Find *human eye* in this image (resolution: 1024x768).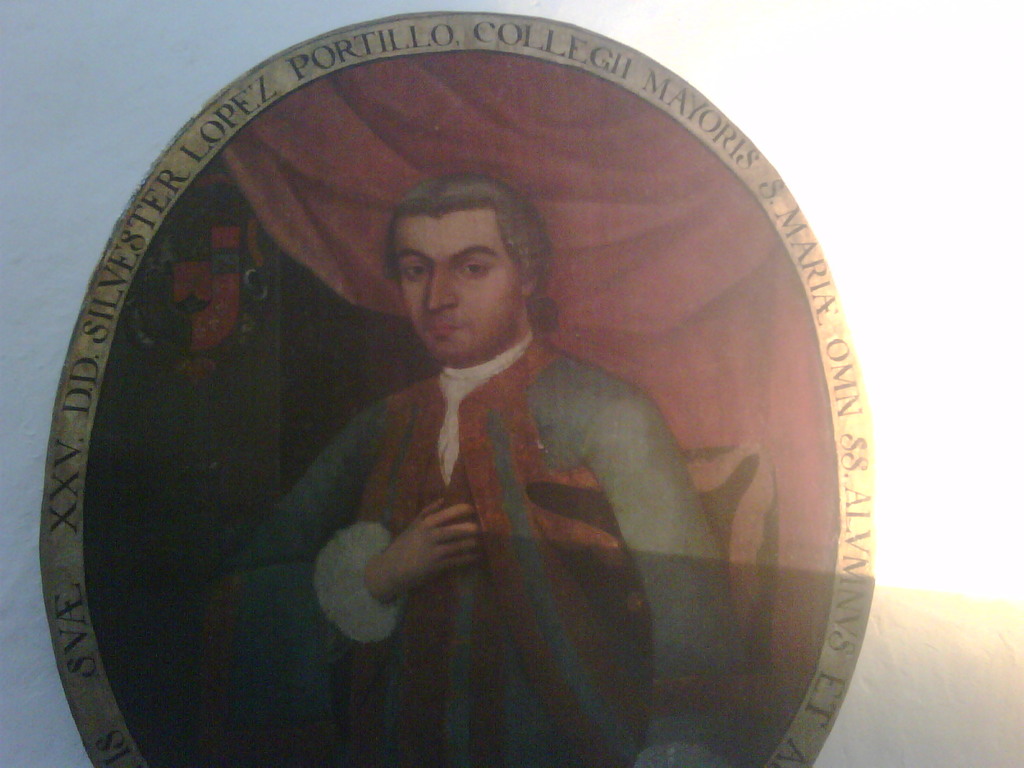
(401, 261, 427, 281).
